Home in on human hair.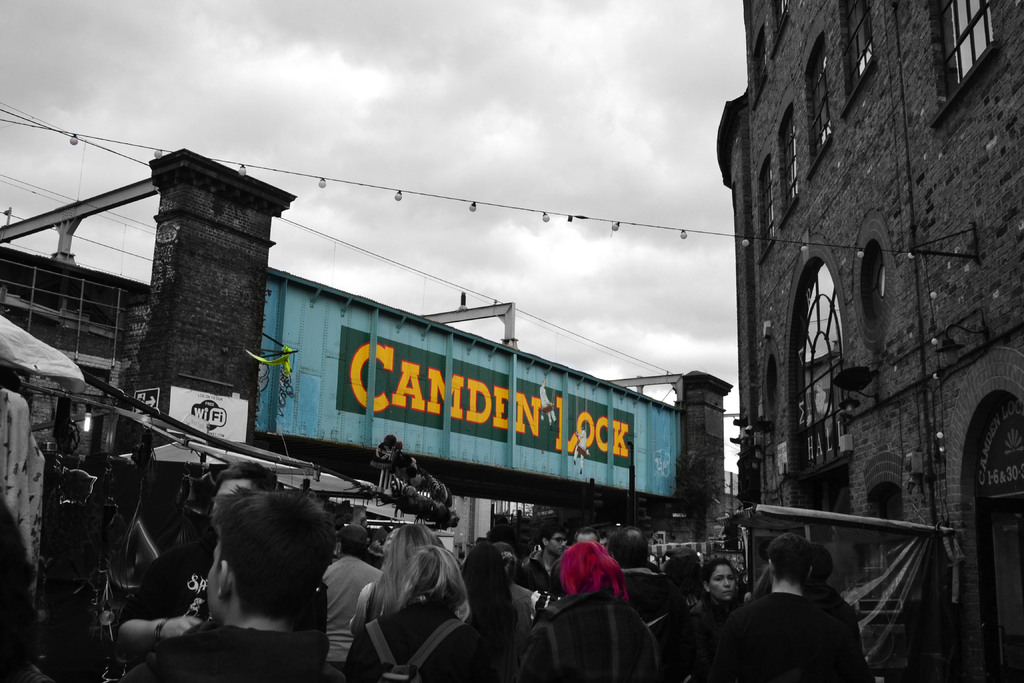
Homed in at x1=538 y1=520 x2=568 y2=550.
